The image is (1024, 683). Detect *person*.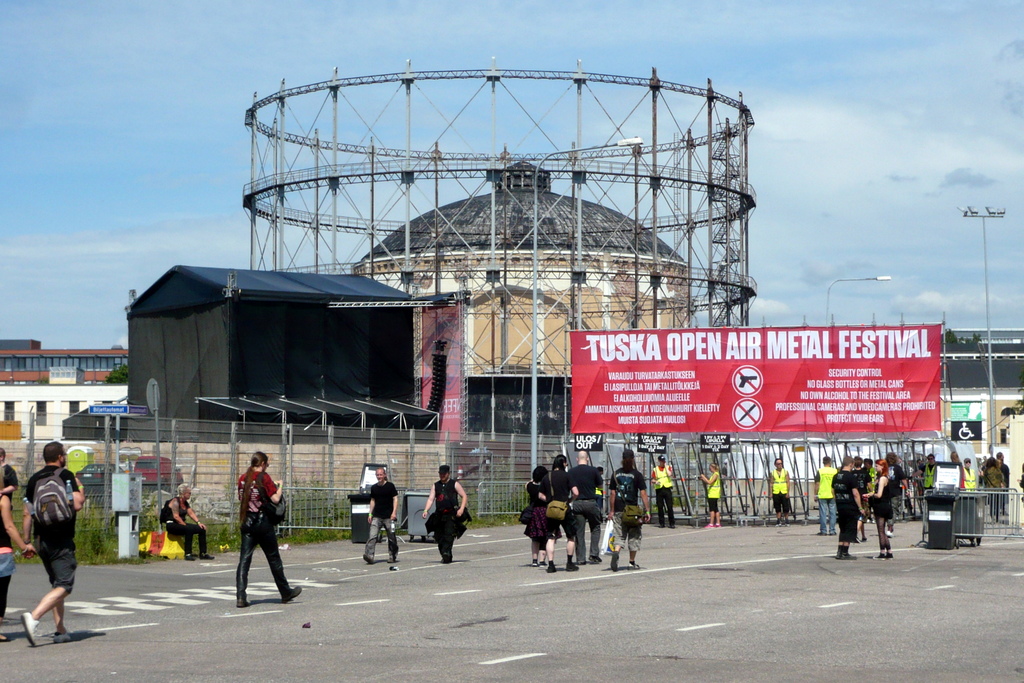
Detection: (865,461,892,559).
